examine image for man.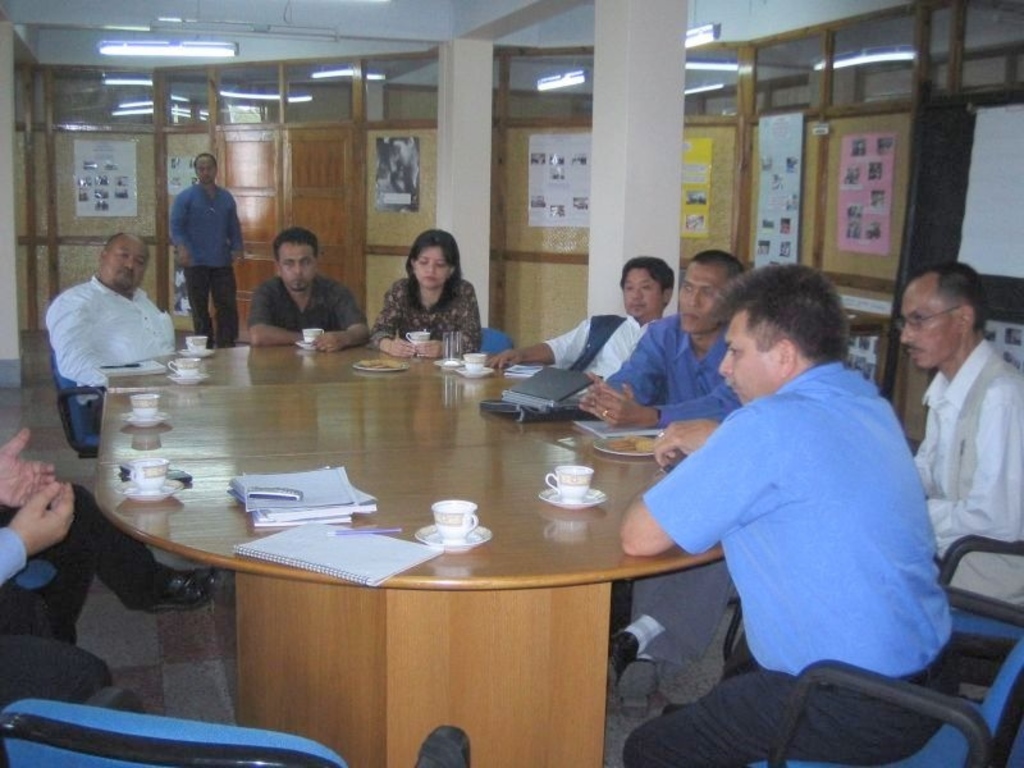
Examination result: crop(613, 262, 965, 767).
